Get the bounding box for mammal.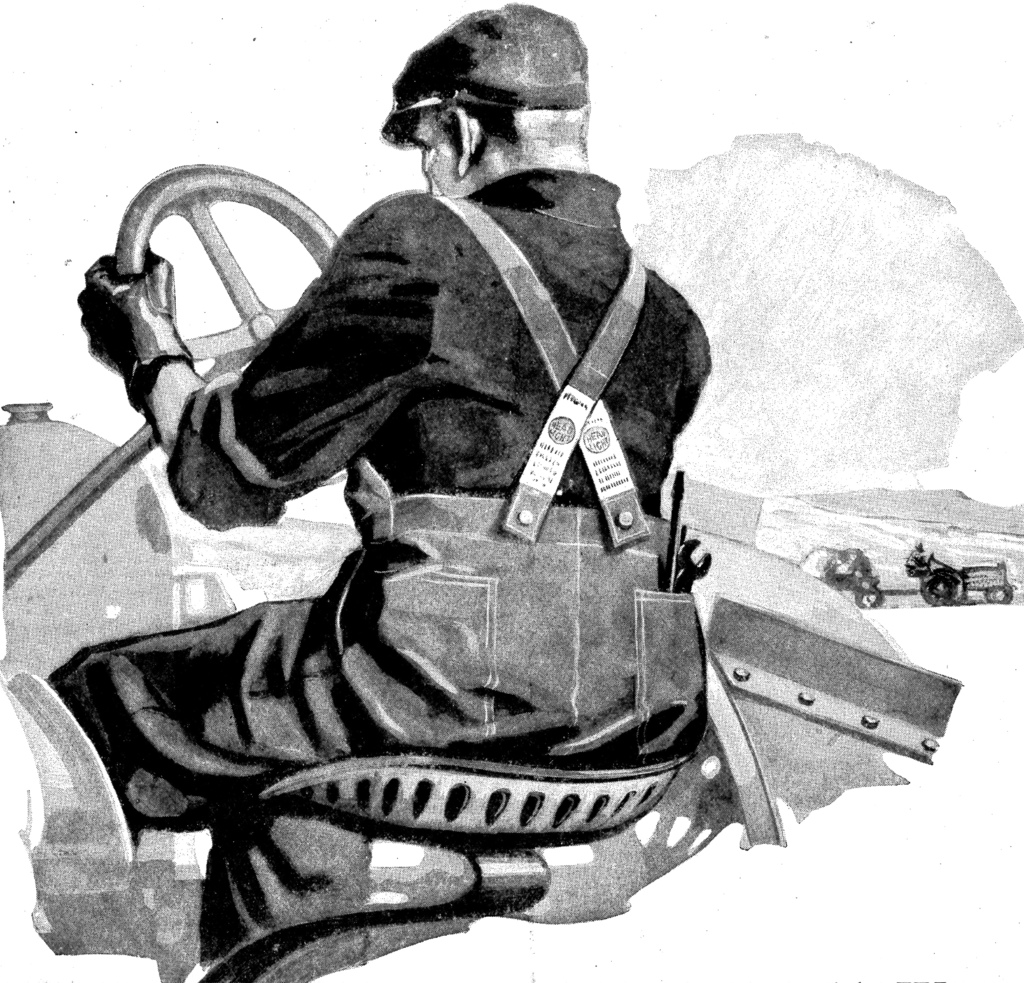
left=0, top=79, right=861, bottom=892.
